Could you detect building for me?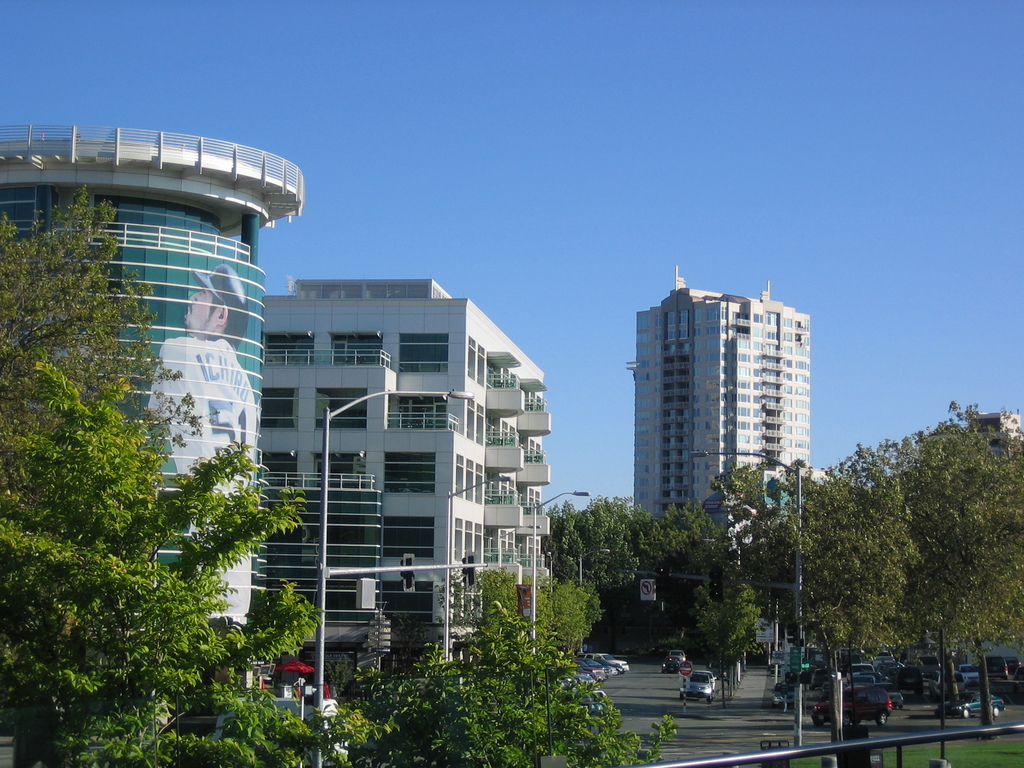
Detection result: 630/262/817/646.
